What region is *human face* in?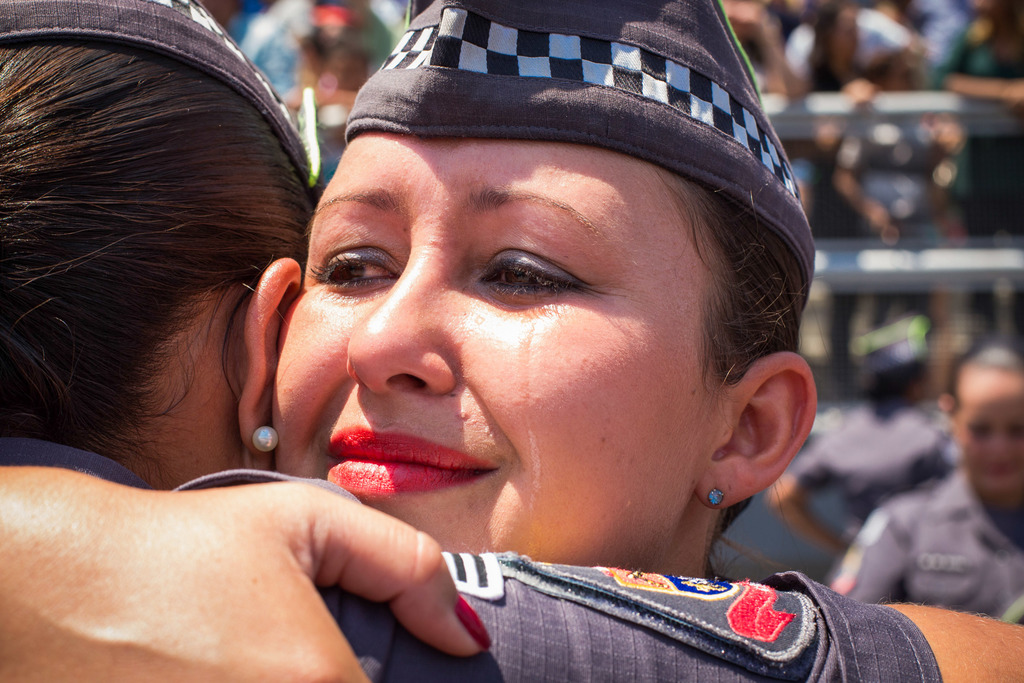
detection(269, 133, 719, 560).
